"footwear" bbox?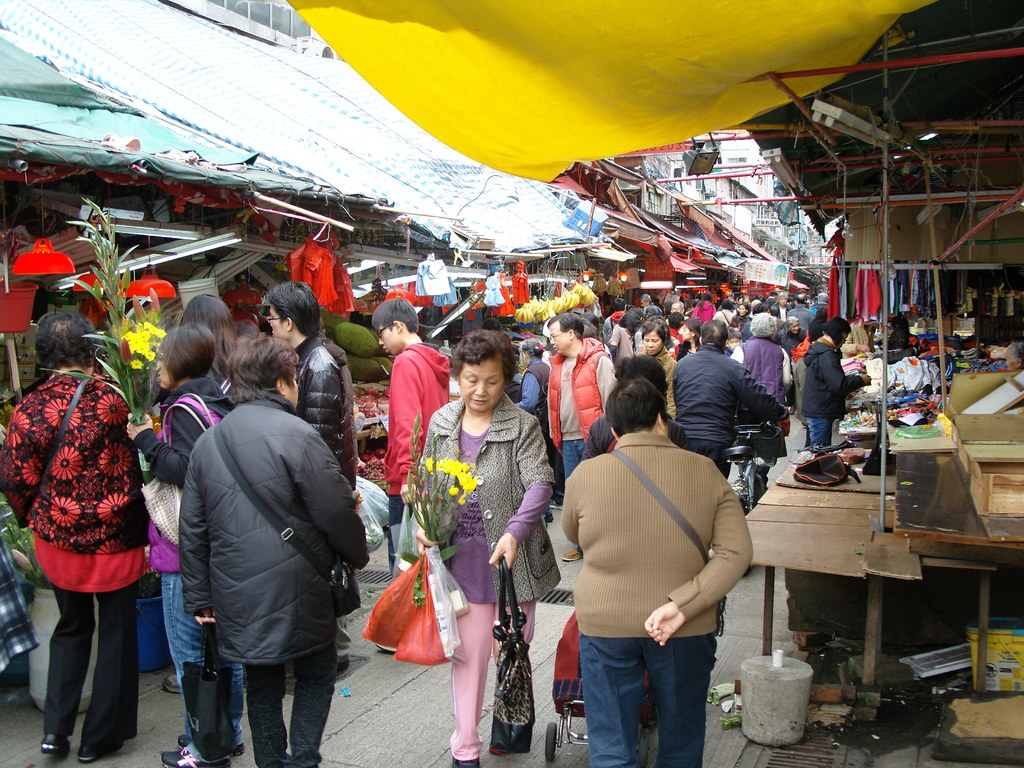
locate(156, 667, 184, 693)
